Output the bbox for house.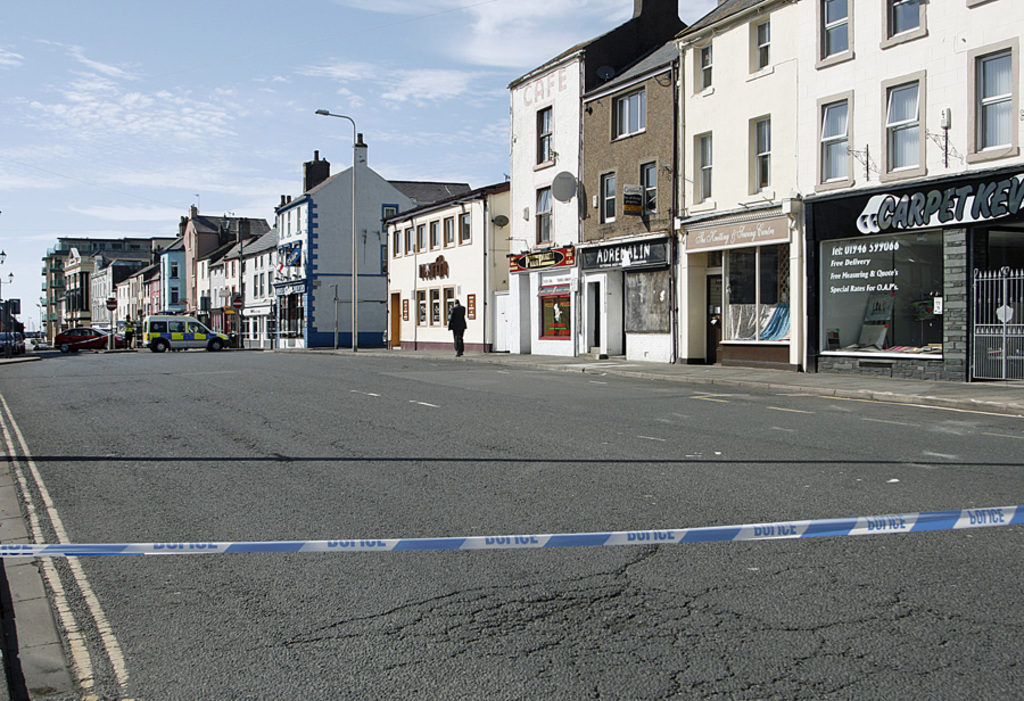
box=[239, 114, 451, 352].
